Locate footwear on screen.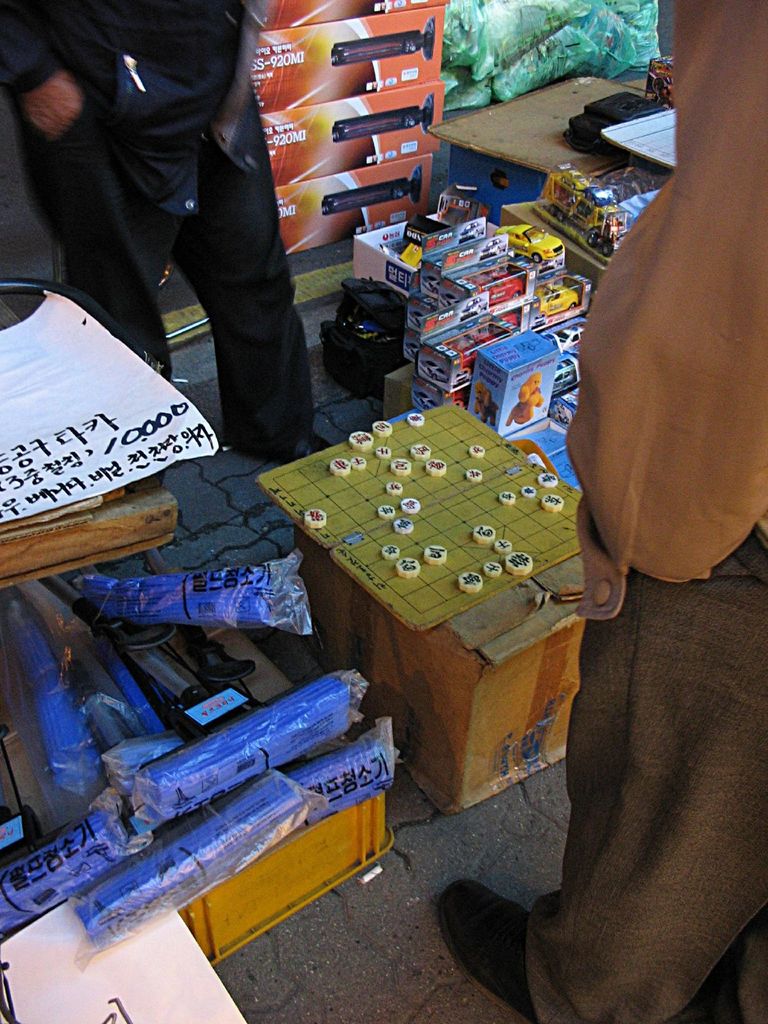
On screen at 206/428/337/470.
